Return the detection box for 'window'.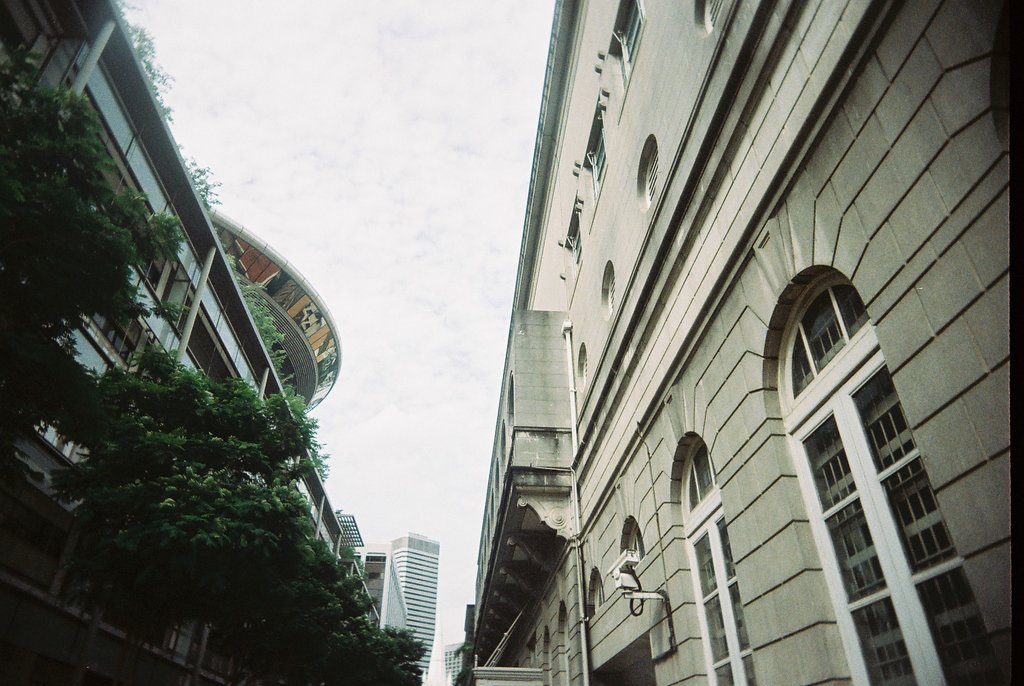
[left=607, top=0, right=646, bottom=122].
